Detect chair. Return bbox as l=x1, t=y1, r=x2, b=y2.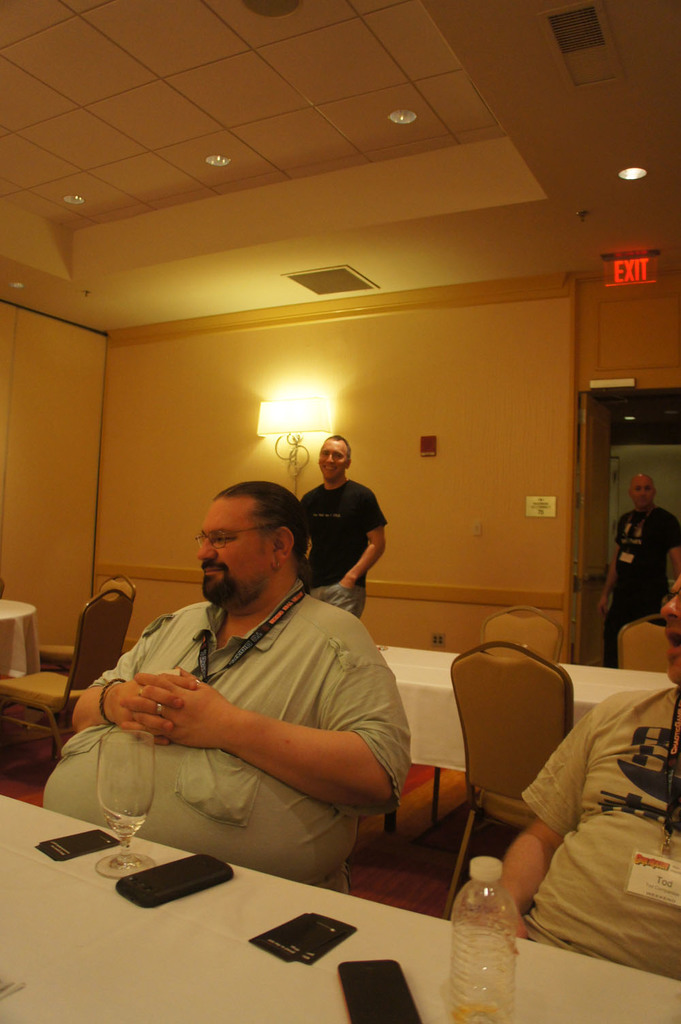
l=36, t=568, r=134, b=675.
